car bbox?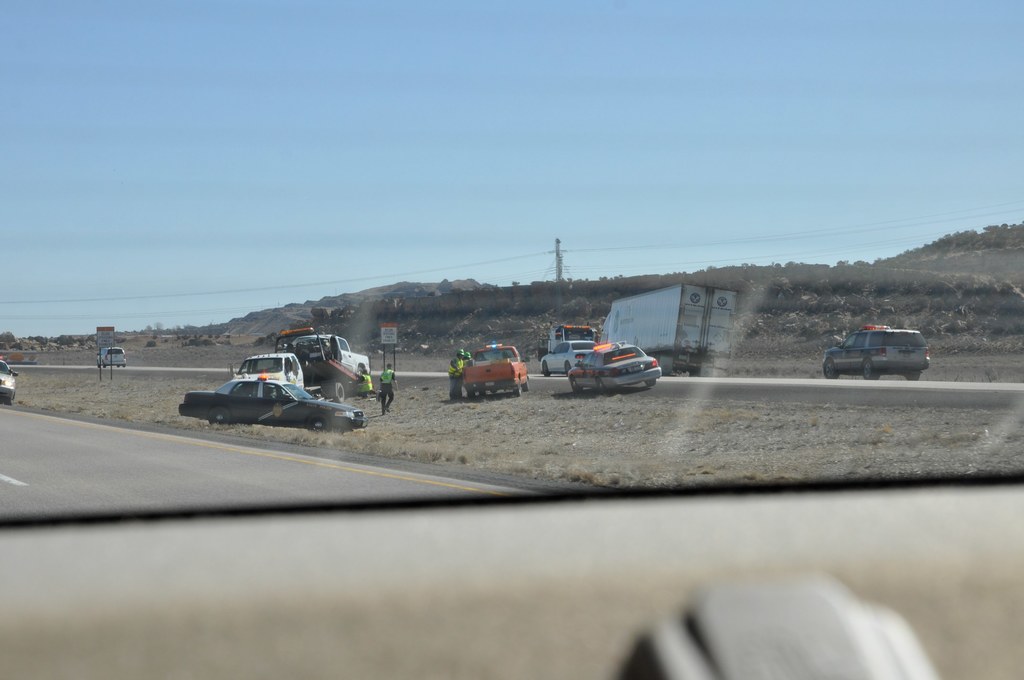
BBox(823, 330, 933, 388)
